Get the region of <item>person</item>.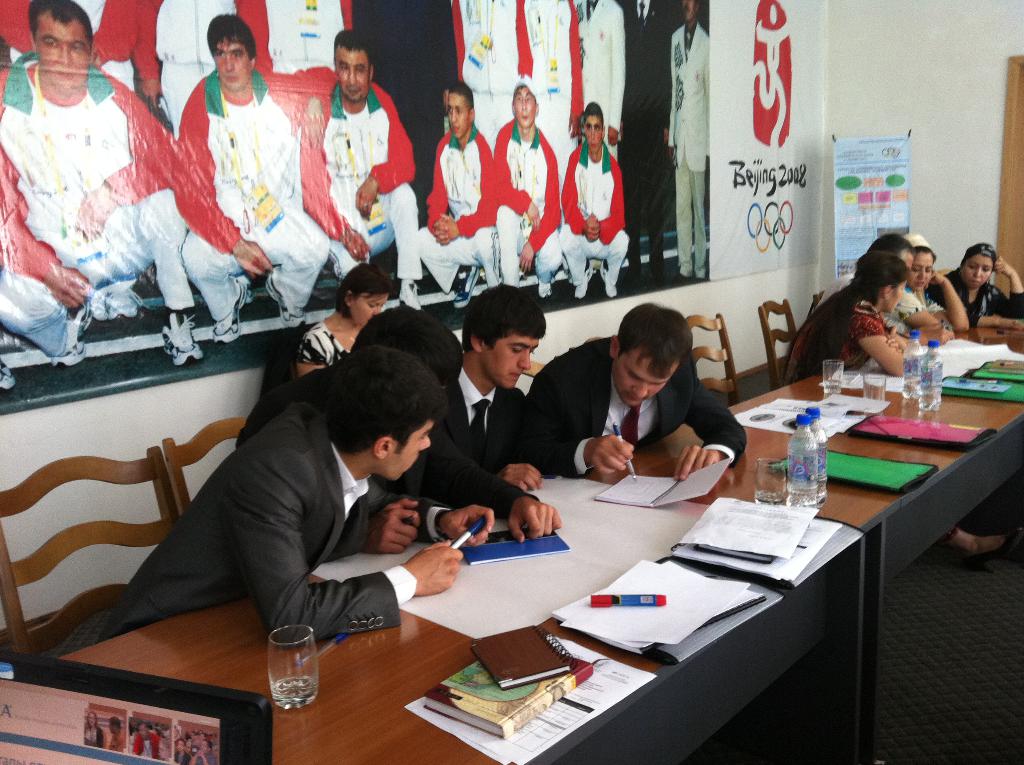
bbox=(0, 0, 204, 369).
